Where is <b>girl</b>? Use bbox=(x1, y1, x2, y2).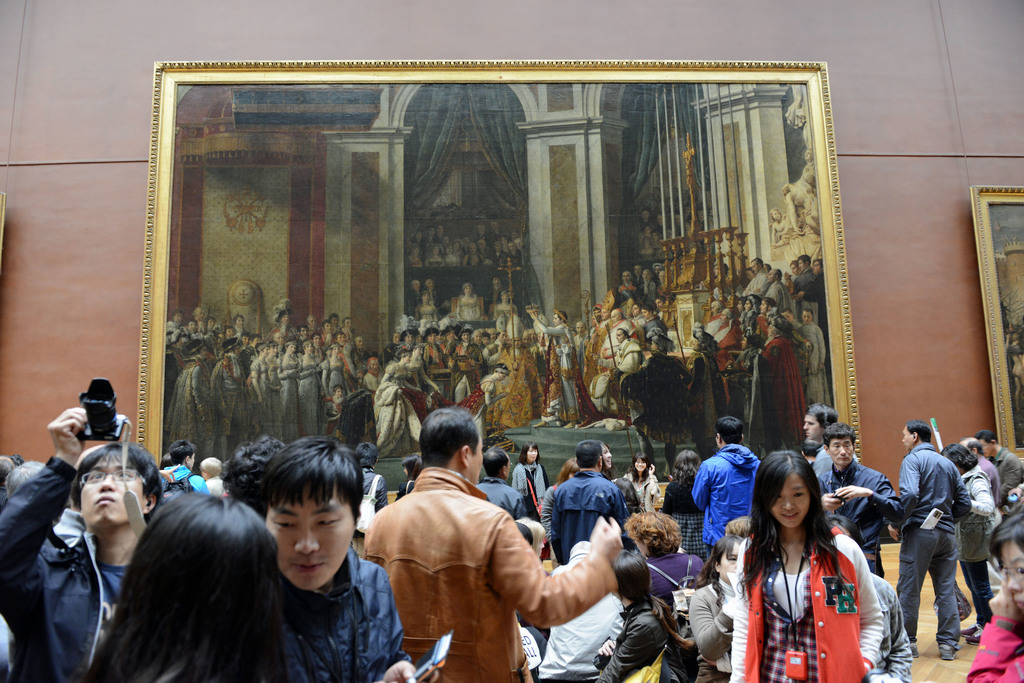
bbox=(394, 457, 429, 507).
